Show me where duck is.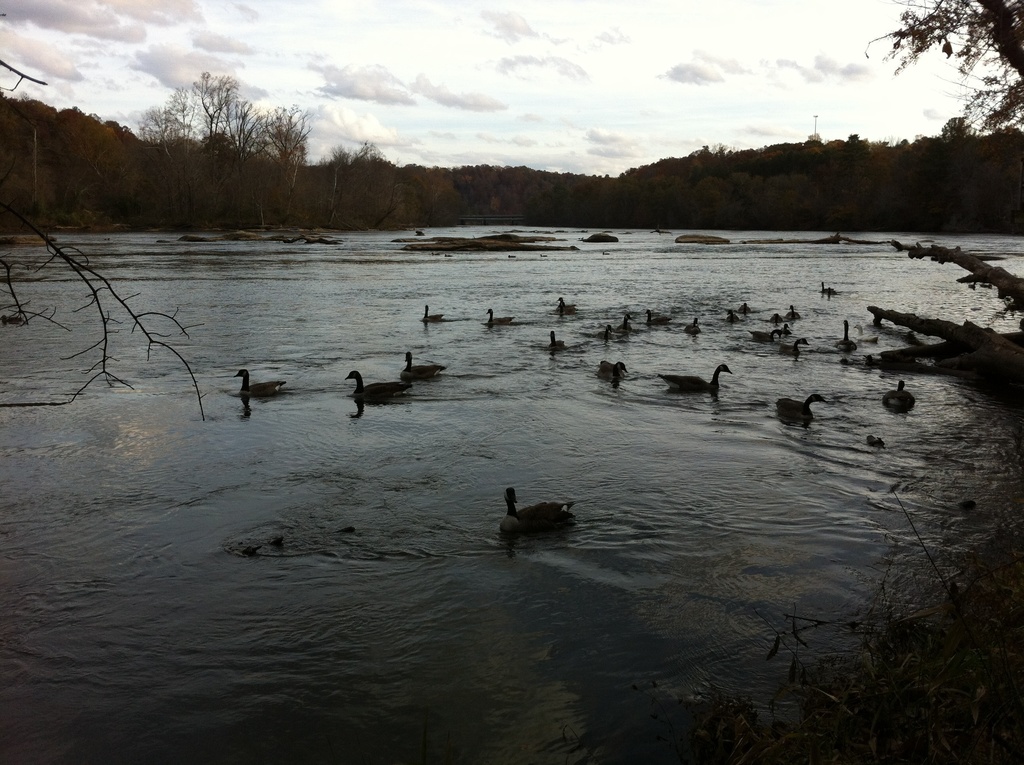
duck is at 653:362:733:398.
